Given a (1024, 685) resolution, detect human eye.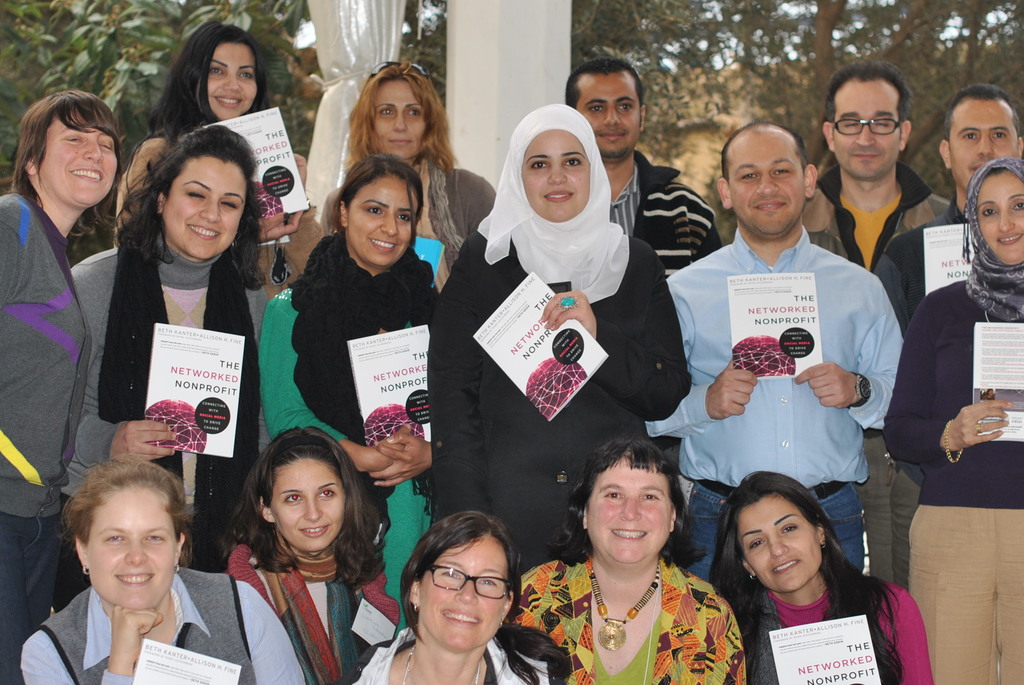
960:130:976:144.
